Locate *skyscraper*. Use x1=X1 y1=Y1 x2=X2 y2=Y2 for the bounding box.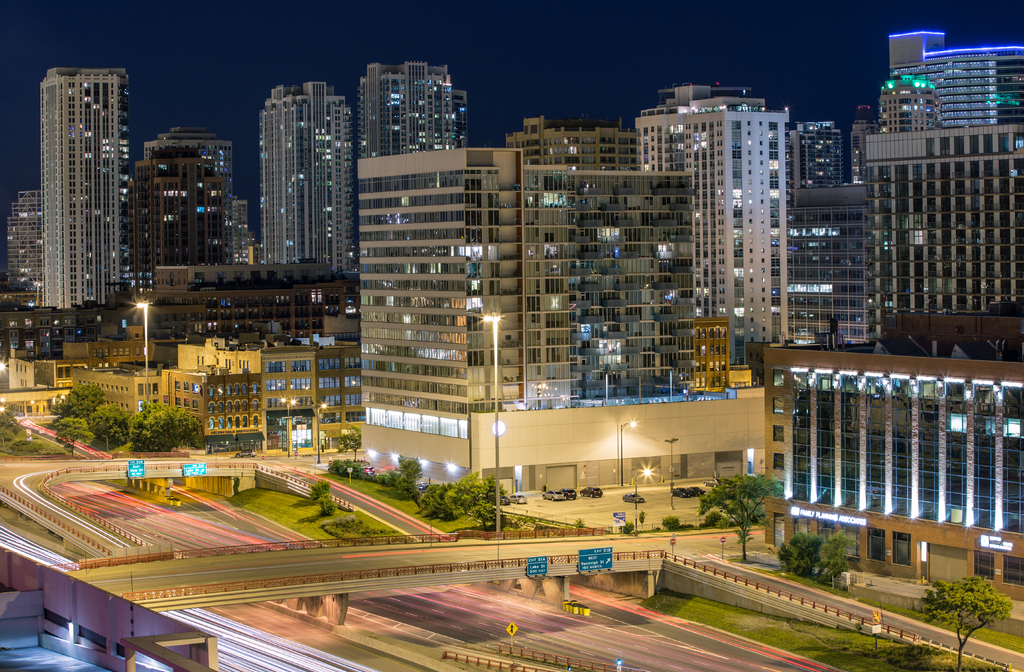
x1=509 y1=117 x2=648 y2=165.
